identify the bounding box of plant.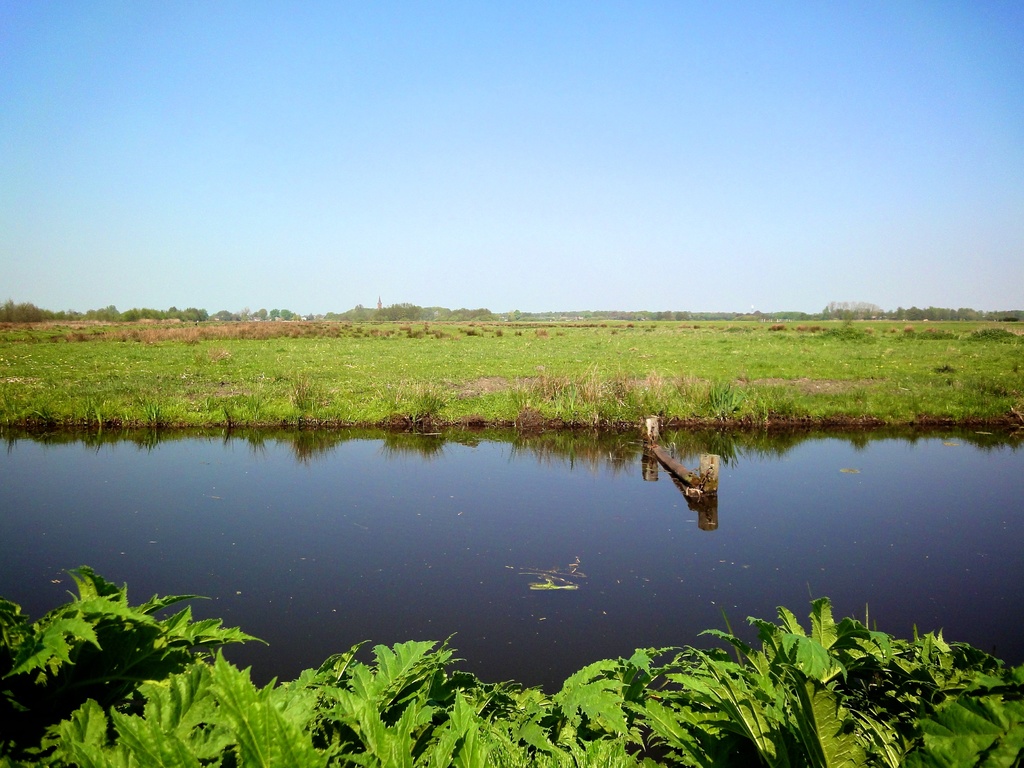
(793, 320, 821, 336).
